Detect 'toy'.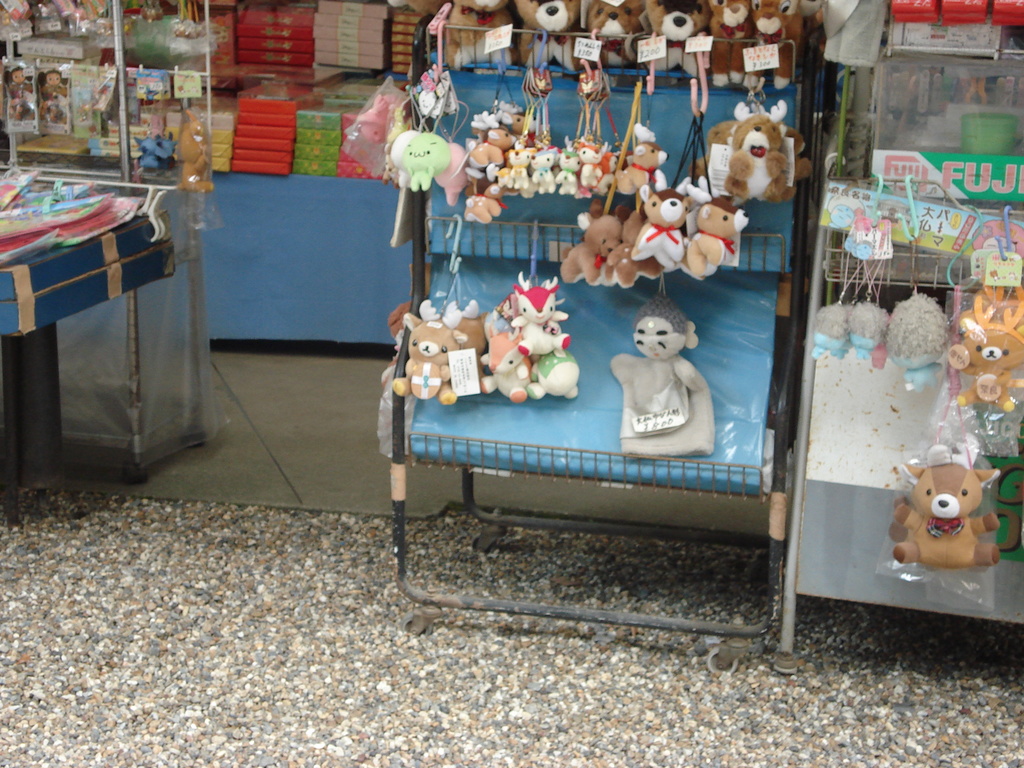
Detected at bbox=[468, 129, 504, 174].
